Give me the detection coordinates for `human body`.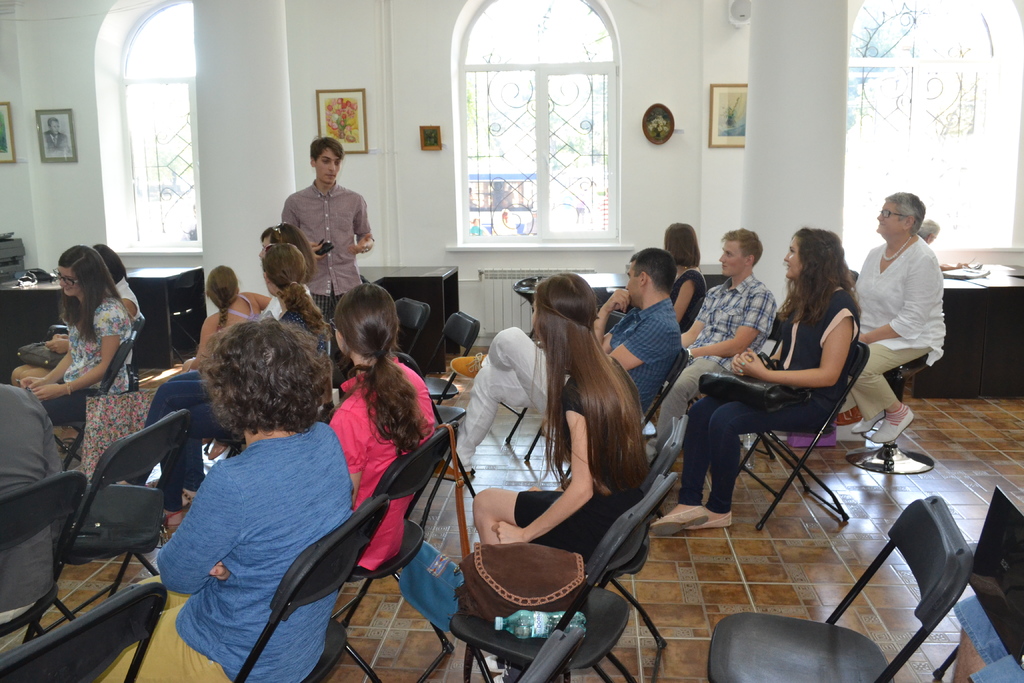
281:183:374:422.
